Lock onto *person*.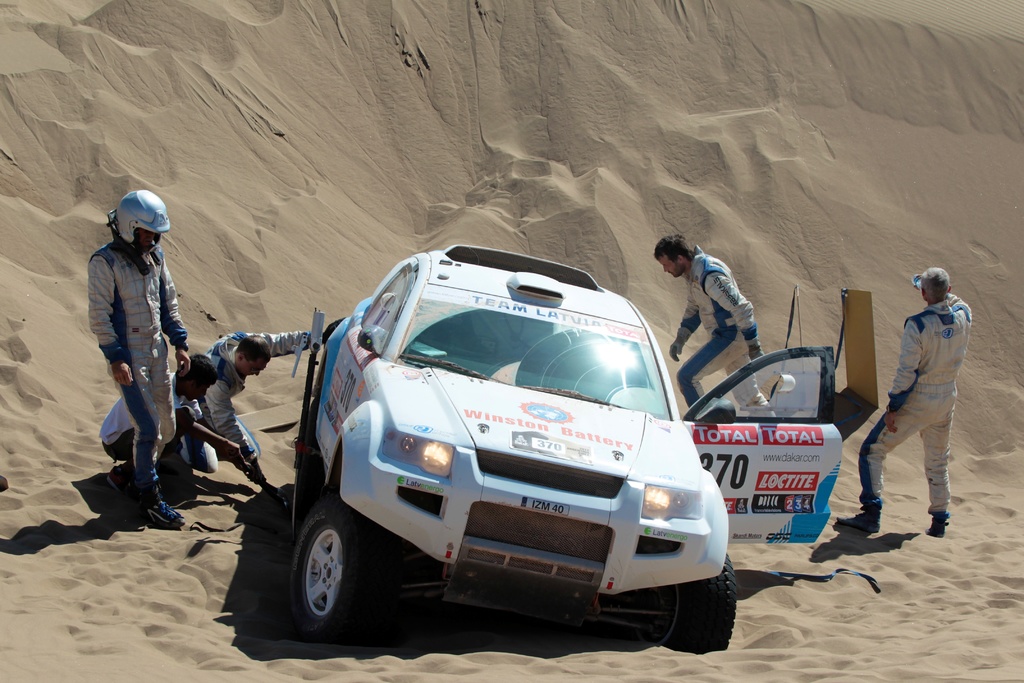
Locked: l=833, t=265, r=973, b=538.
